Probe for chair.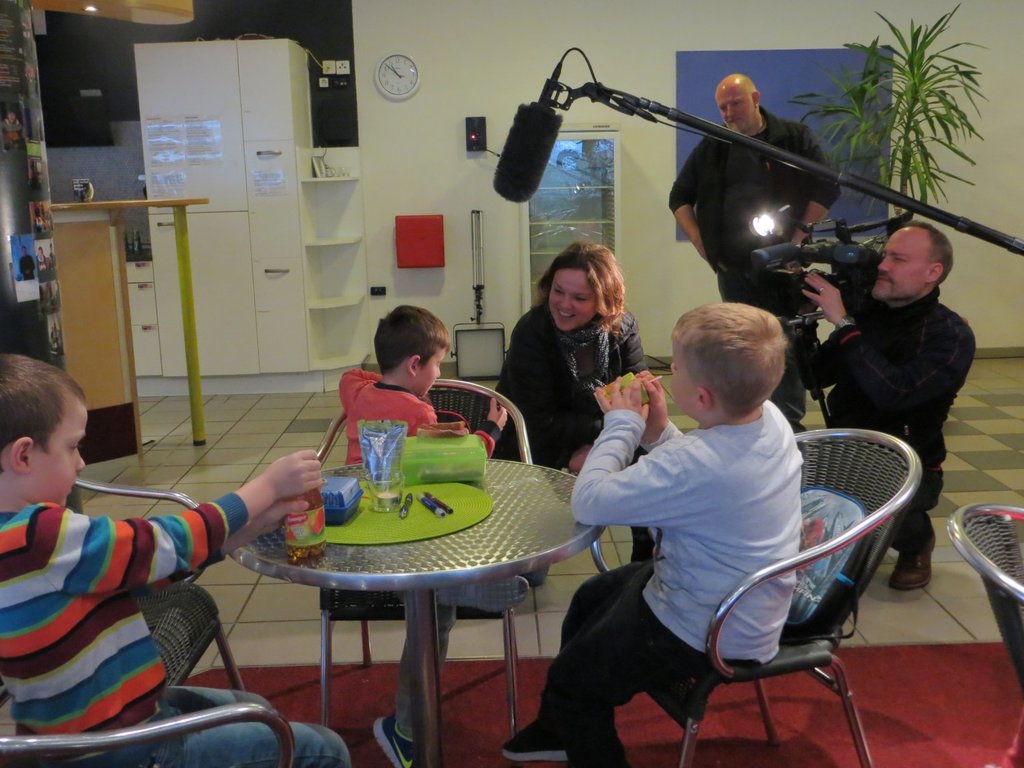
Probe result: <bbox>939, 499, 1023, 767</bbox>.
